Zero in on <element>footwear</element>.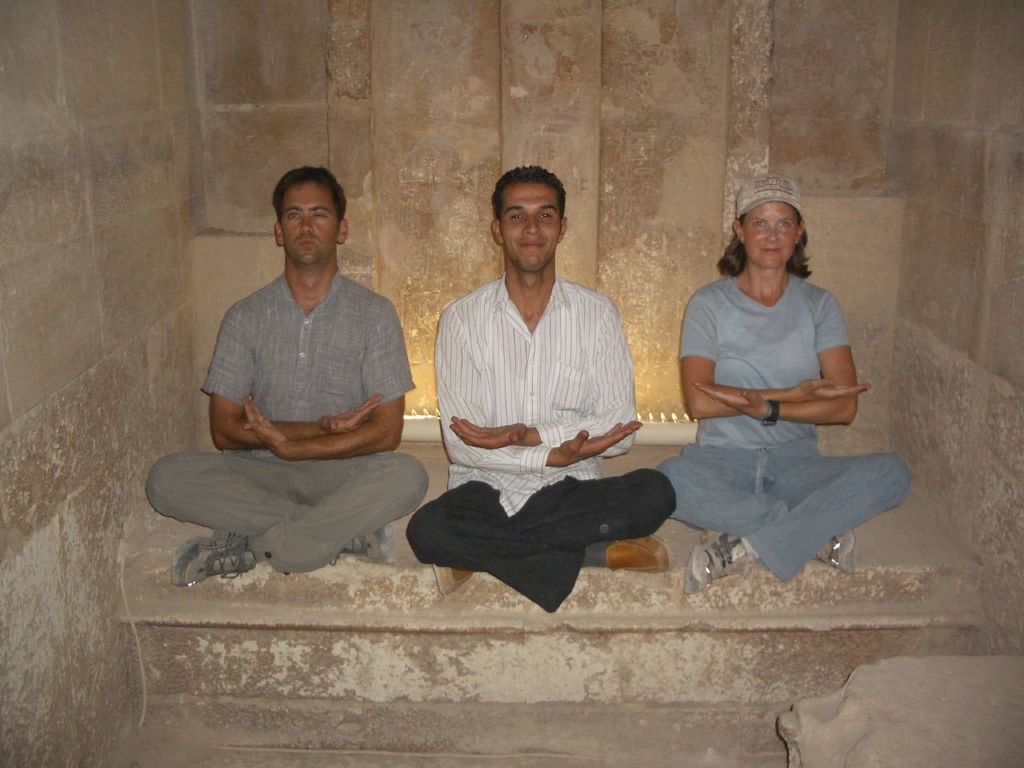
Zeroed in: region(682, 526, 756, 594).
